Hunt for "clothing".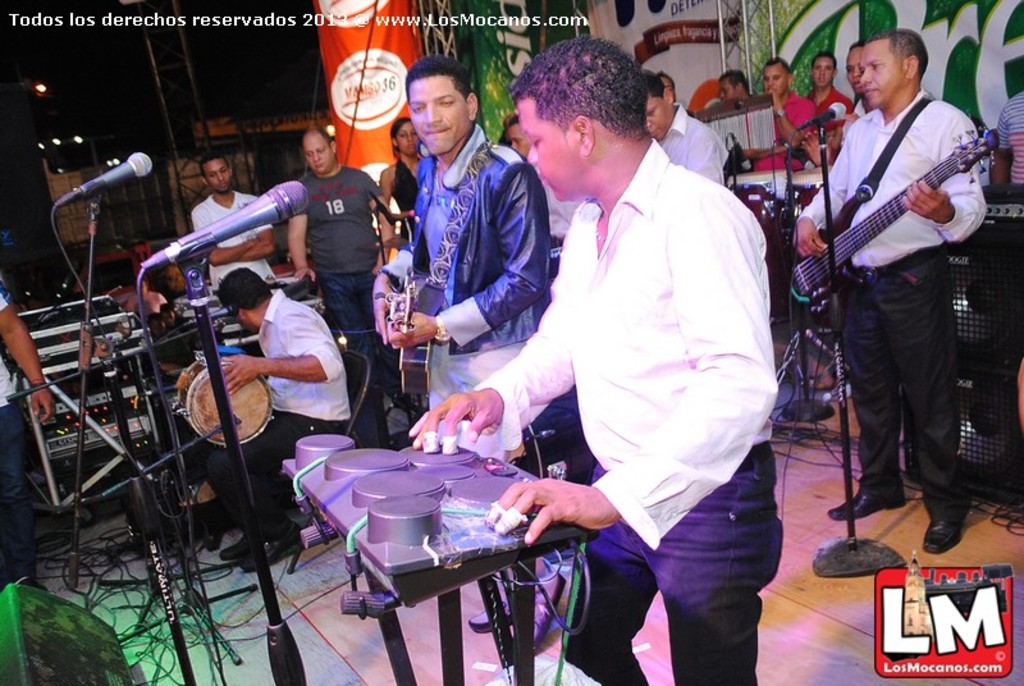
Hunted down at (787, 20, 993, 512).
